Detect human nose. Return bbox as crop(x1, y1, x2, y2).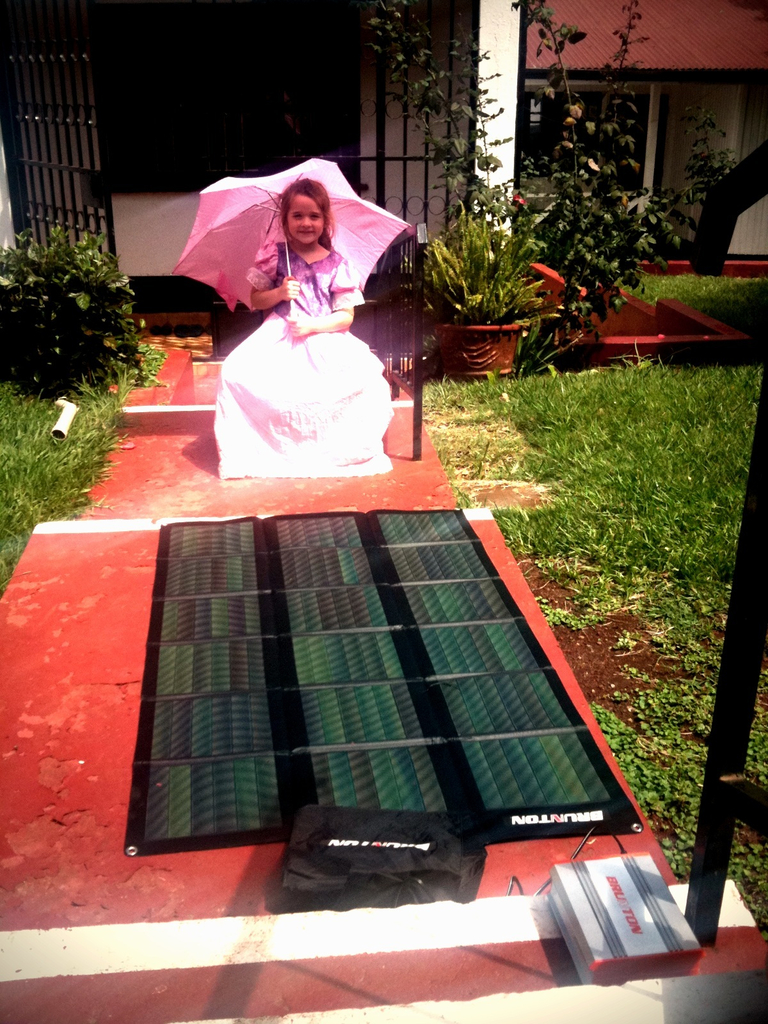
crop(298, 214, 312, 228).
